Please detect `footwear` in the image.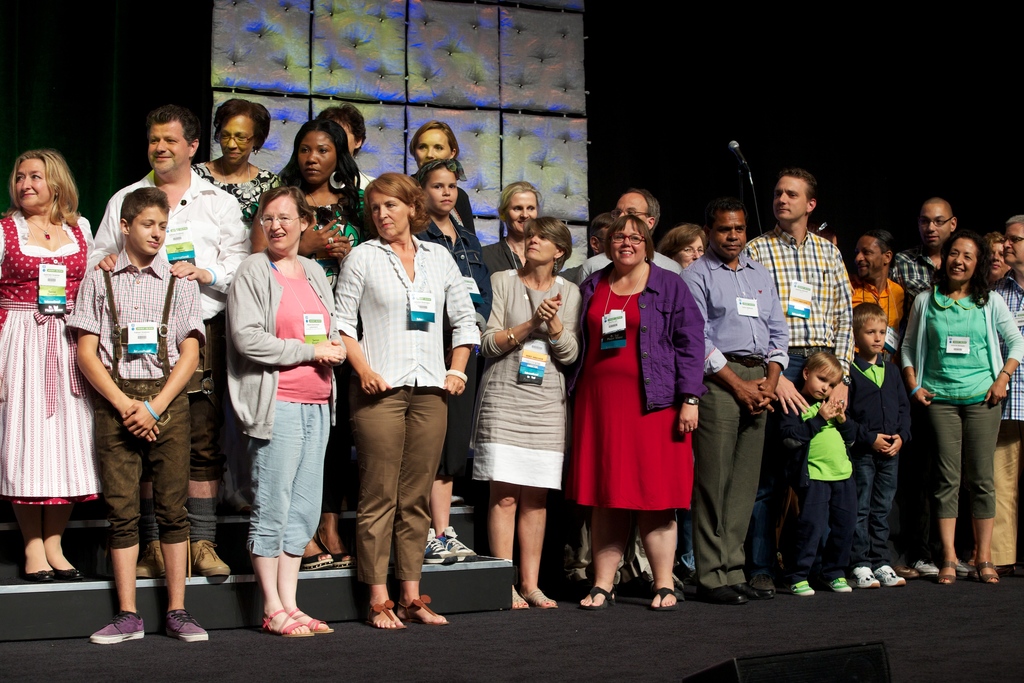
detection(59, 568, 84, 580).
